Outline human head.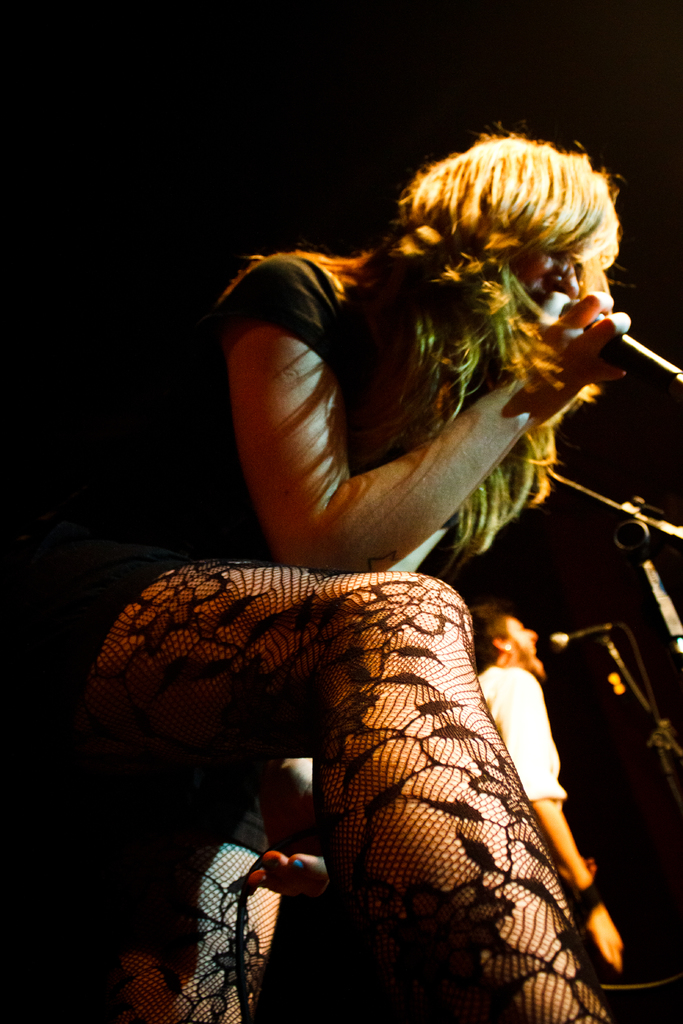
Outline: Rect(375, 125, 654, 348).
